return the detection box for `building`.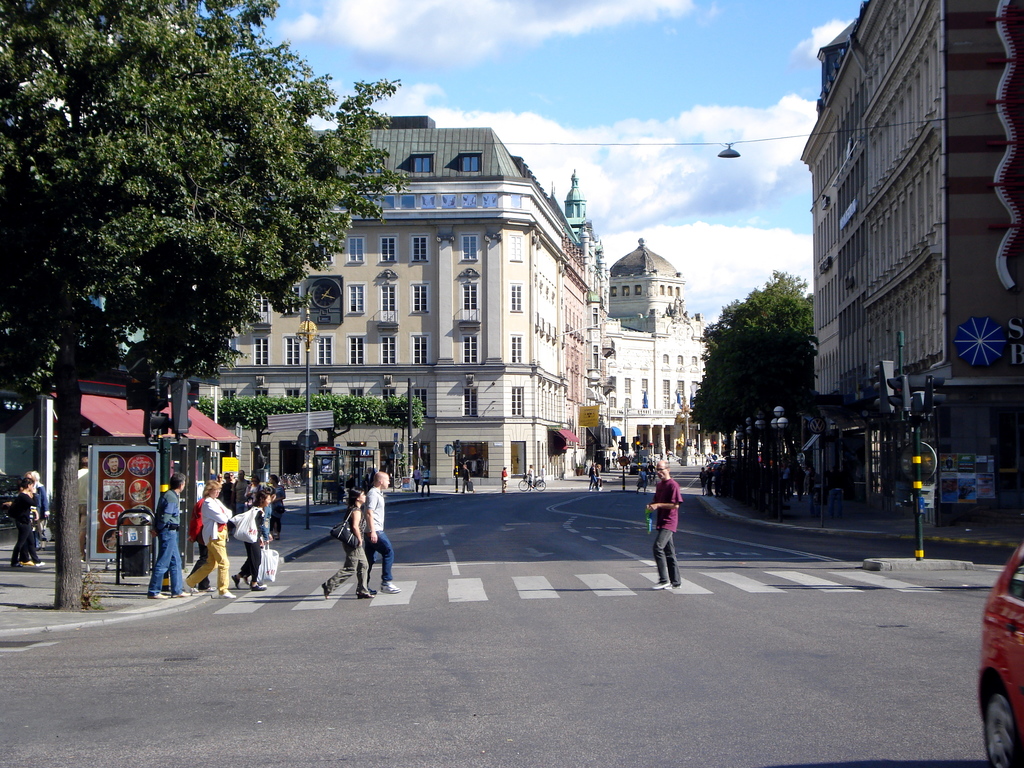
bbox(188, 126, 609, 480).
